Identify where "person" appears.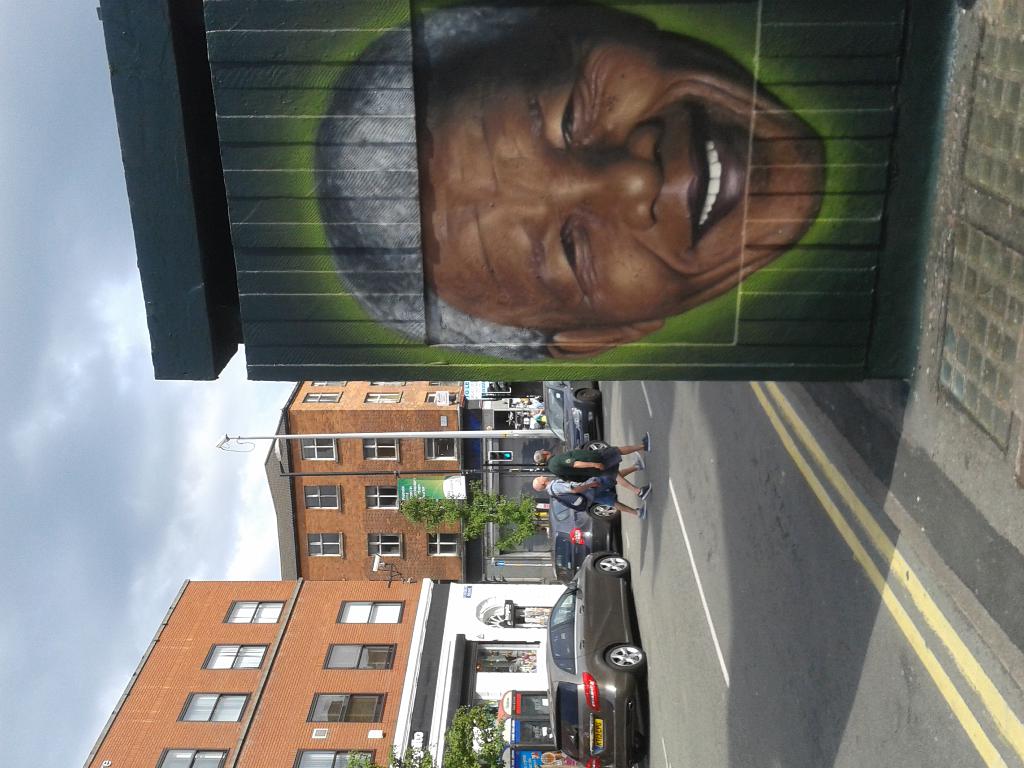
Appears at pyautogui.locateOnScreen(527, 425, 655, 509).
